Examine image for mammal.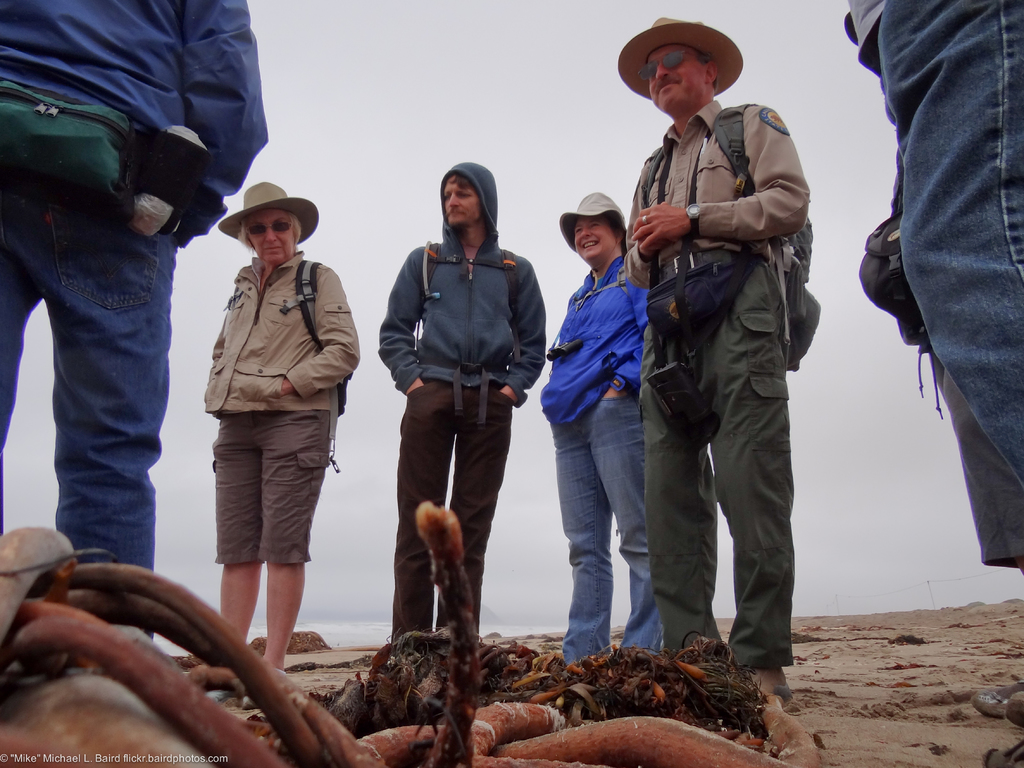
Examination result: crop(369, 161, 546, 642).
